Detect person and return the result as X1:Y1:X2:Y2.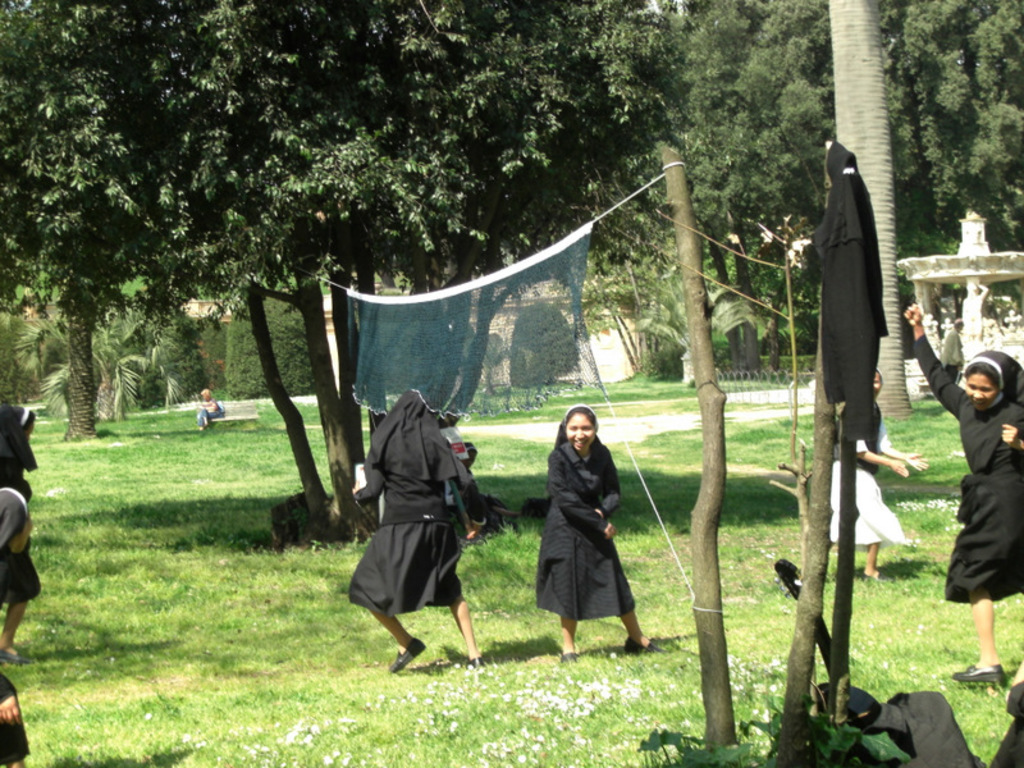
526:403:659:657.
